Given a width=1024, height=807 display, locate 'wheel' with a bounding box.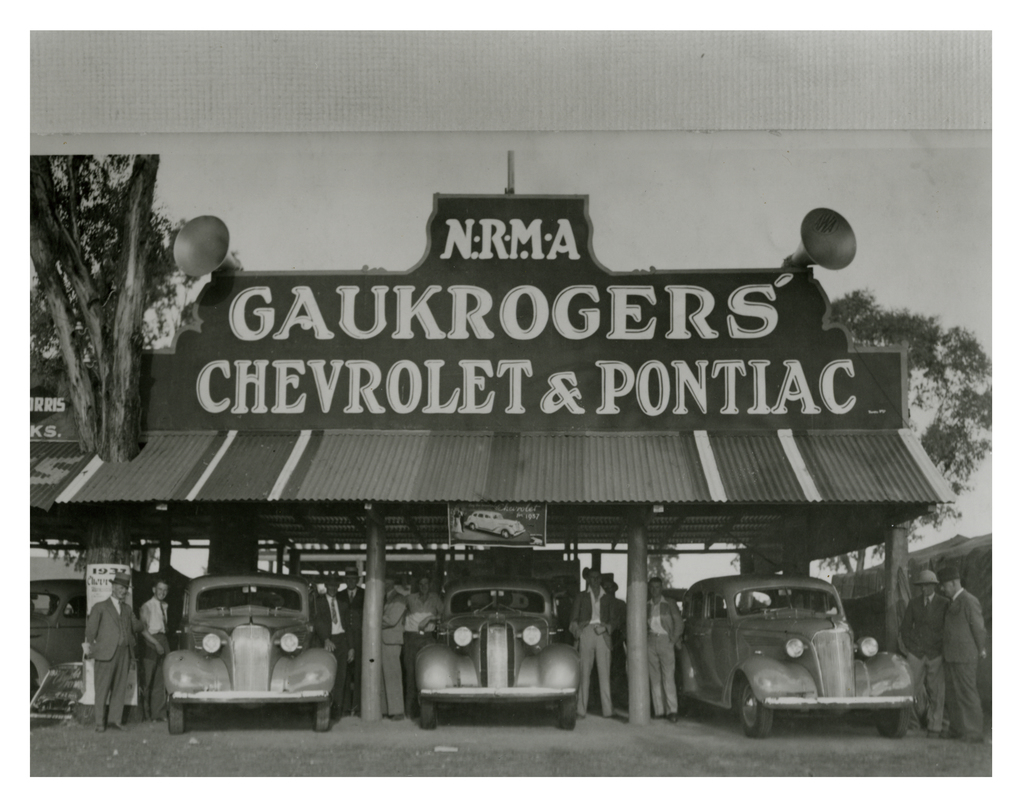
Located: (x1=502, y1=530, x2=510, y2=539).
